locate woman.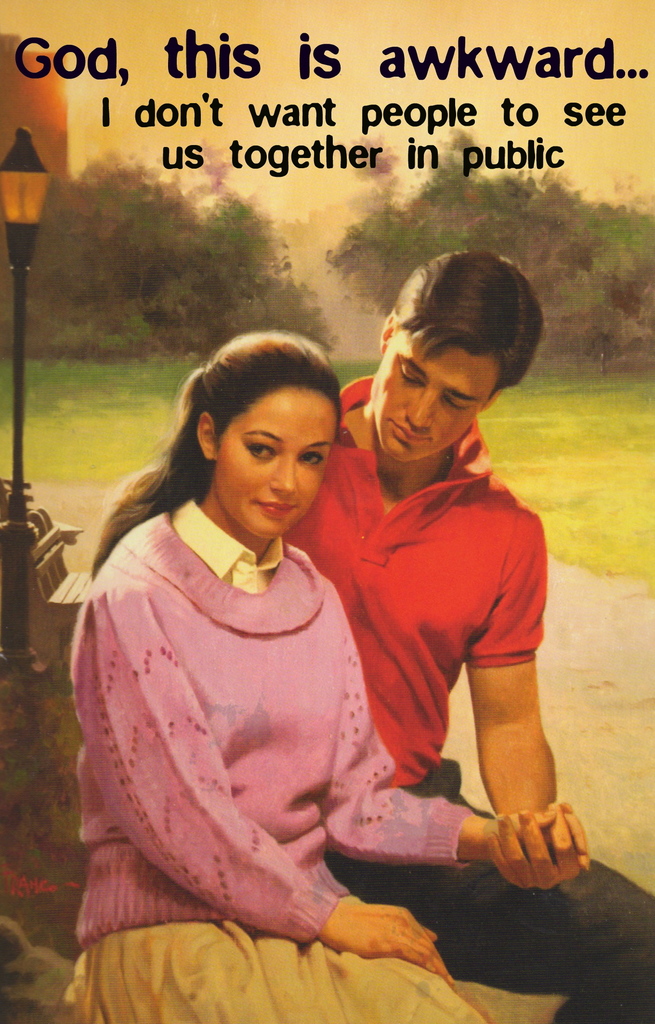
Bounding box: (51, 310, 455, 991).
